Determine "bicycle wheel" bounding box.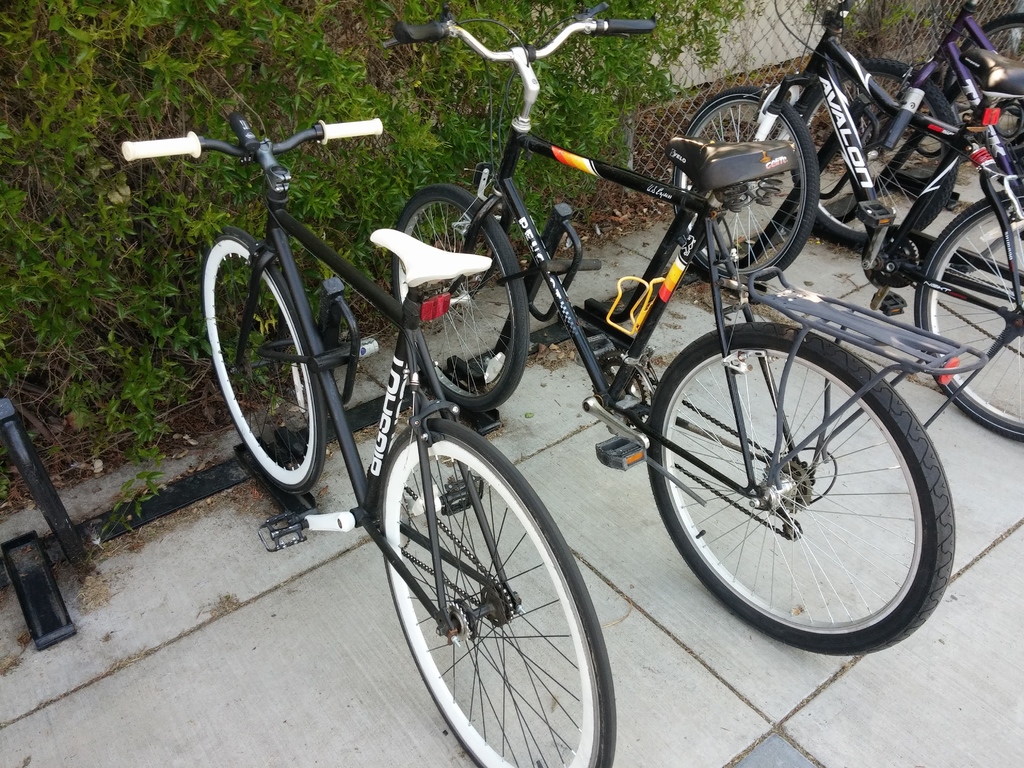
Determined: box=[669, 84, 825, 286].
